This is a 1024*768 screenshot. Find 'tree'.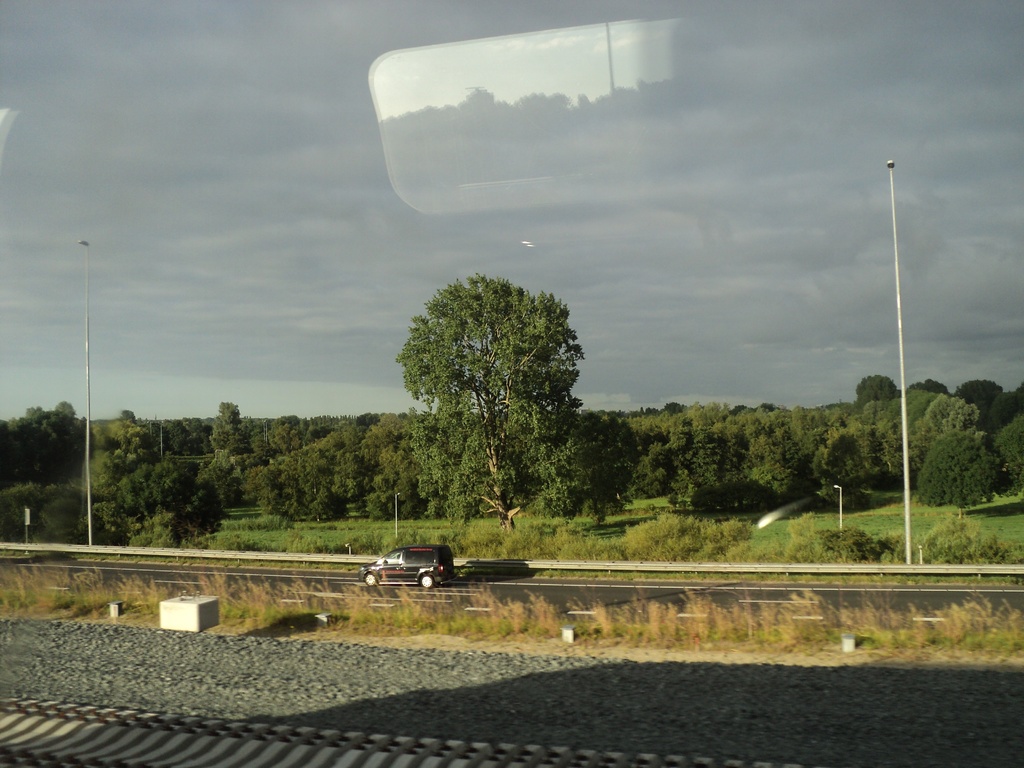
Bounding box: [x1=991, y1=410, x2=1023, y2=481].
